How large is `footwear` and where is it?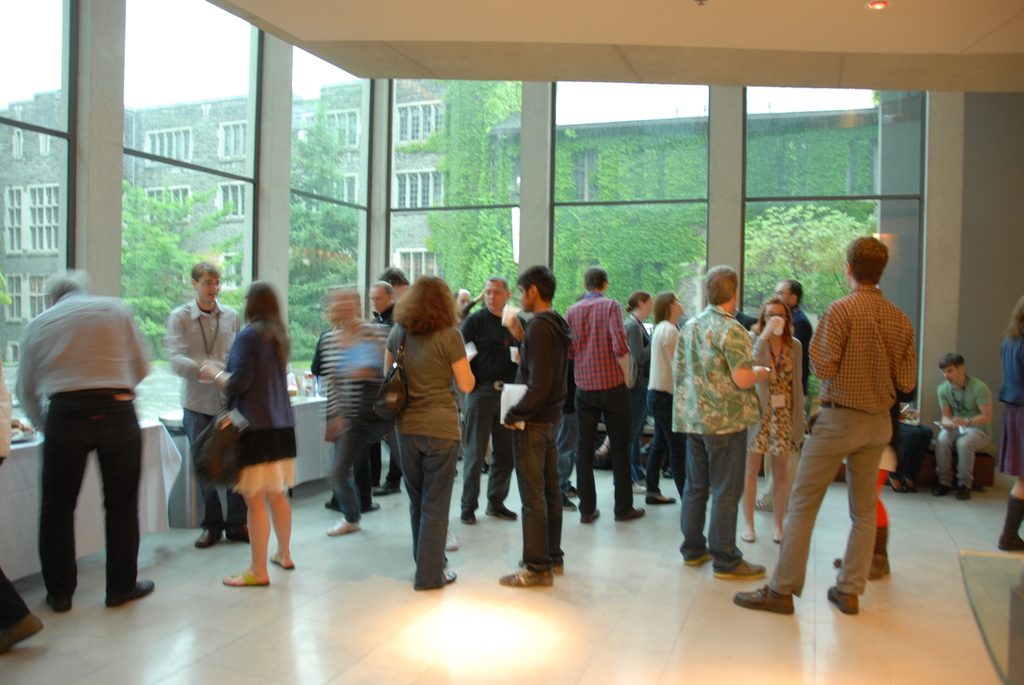
Bounding box: <box>772,531,785,547</box>.
